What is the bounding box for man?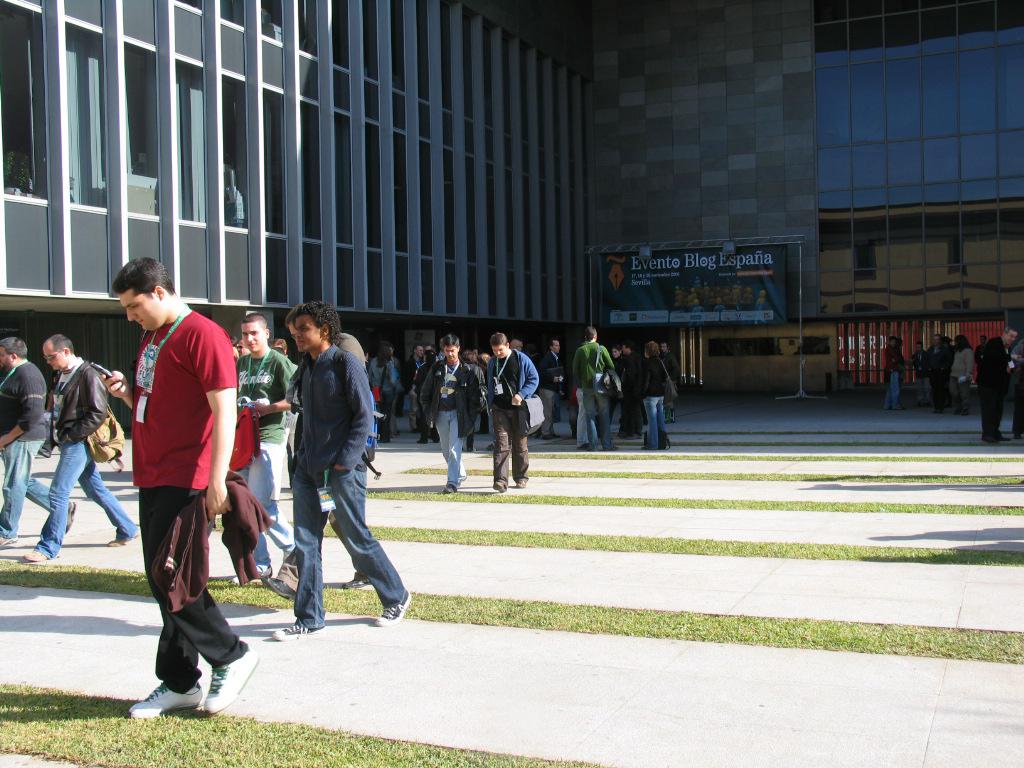
(left=0, top=331, right=75, bottom=547).
